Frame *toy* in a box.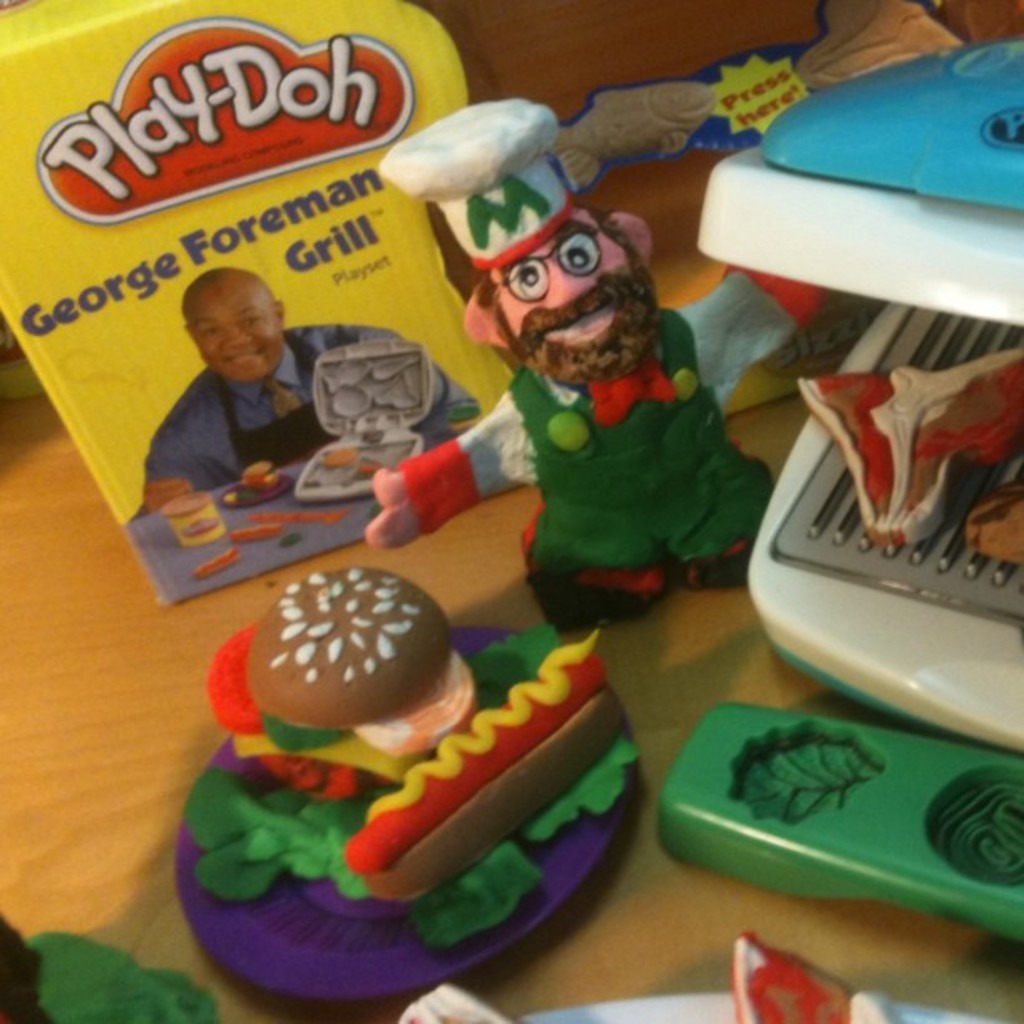
162/566/643/999.
